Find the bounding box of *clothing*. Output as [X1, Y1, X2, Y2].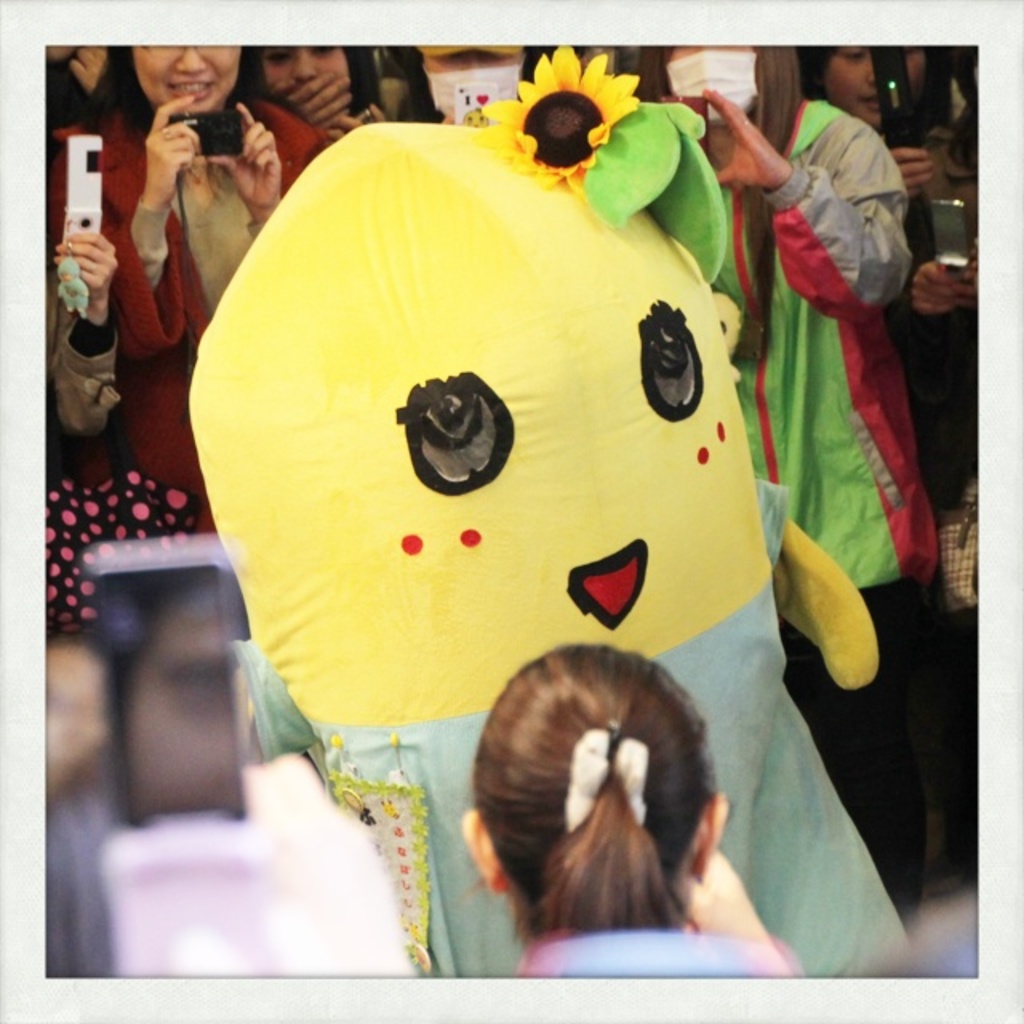
[256, 93, 358, 184].
